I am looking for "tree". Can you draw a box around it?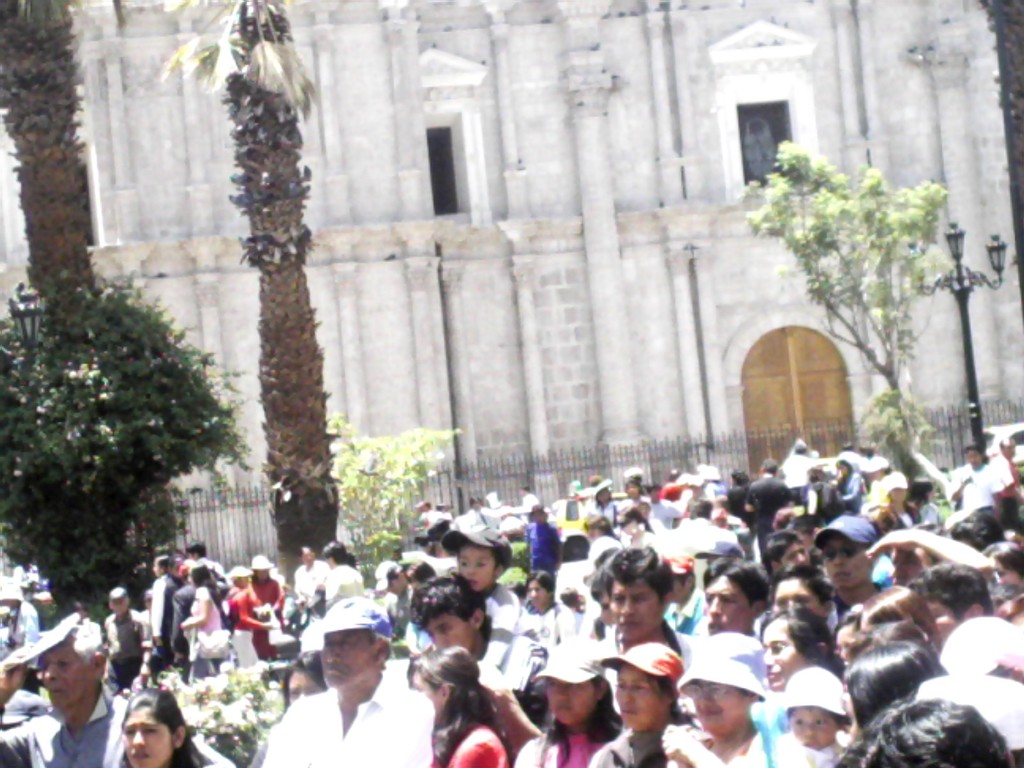
Sure, the bounding box is Rect(156, 0, 334, 604).
